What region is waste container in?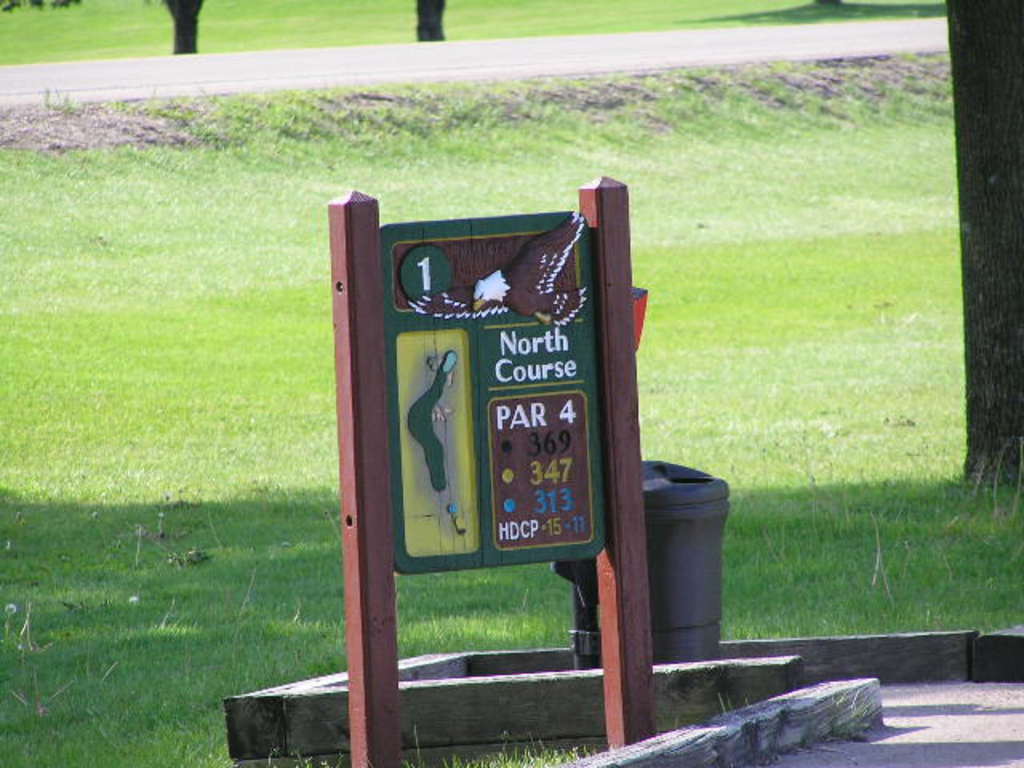
box=[637, 440, 738, 693].
